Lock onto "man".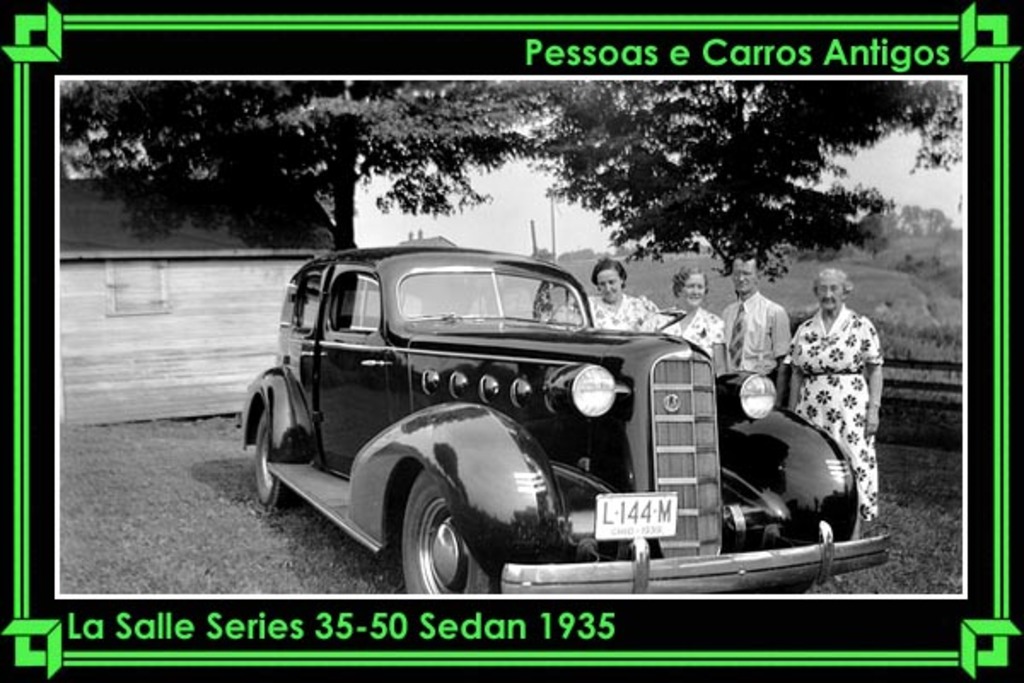
Locked: (left=720, top=251, right=795, bottom=406).
